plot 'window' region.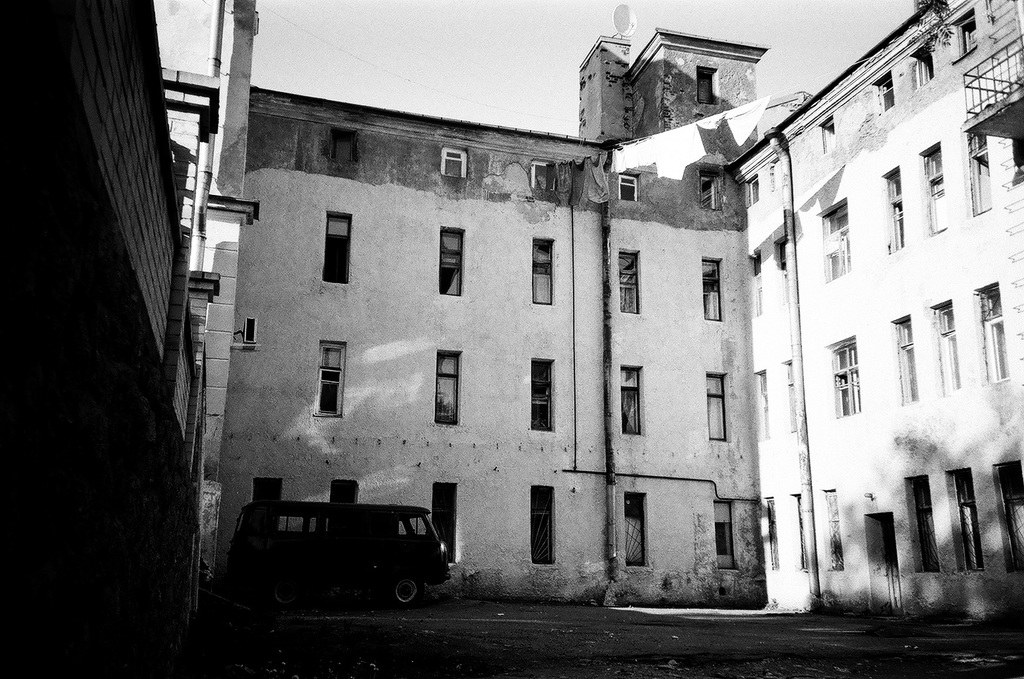
Plotted at bbox=(314, 344, 344, 418).
